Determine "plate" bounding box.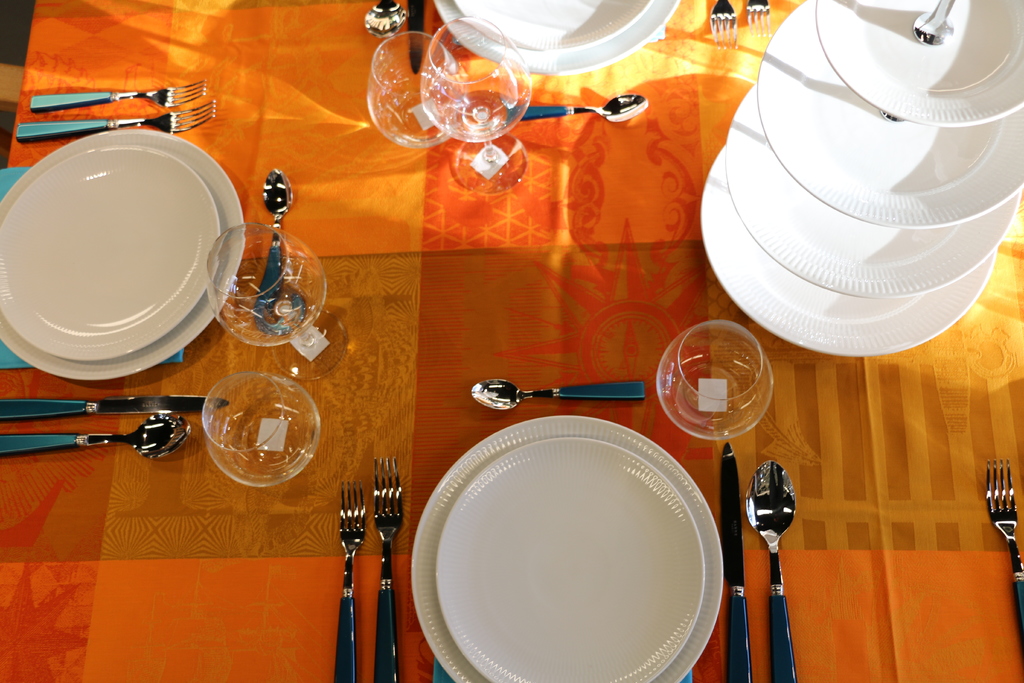
Determined: select_region(0, 124, 247, 385).
